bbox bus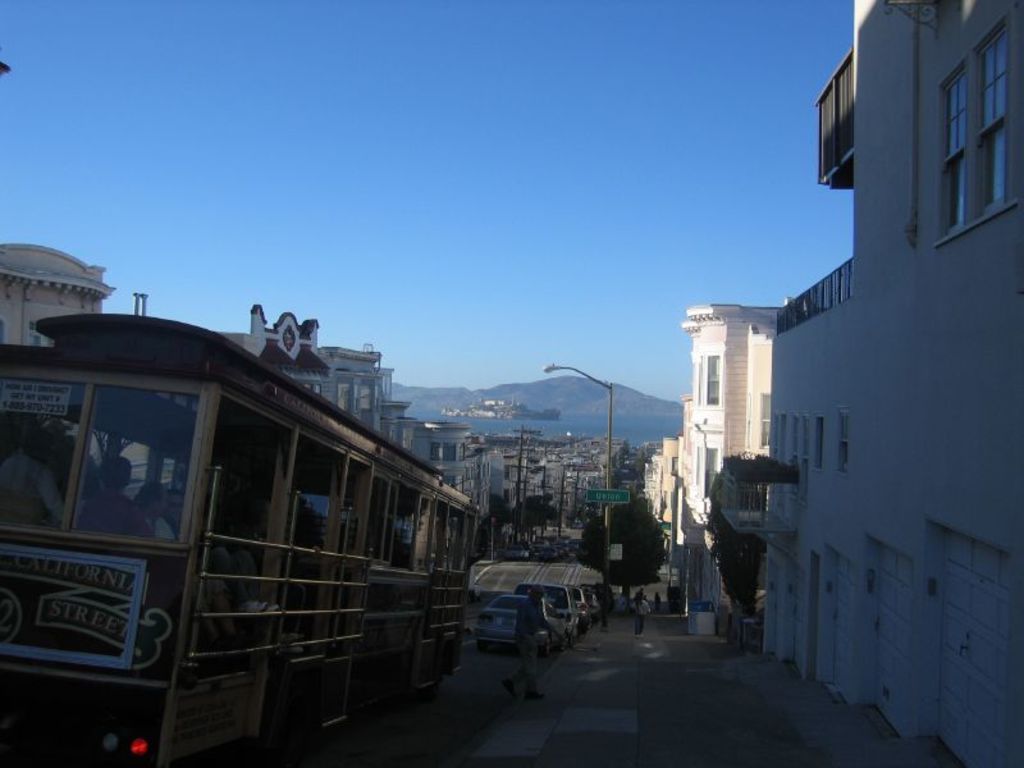
x1=0 y1=310 x2=483 y2=765
